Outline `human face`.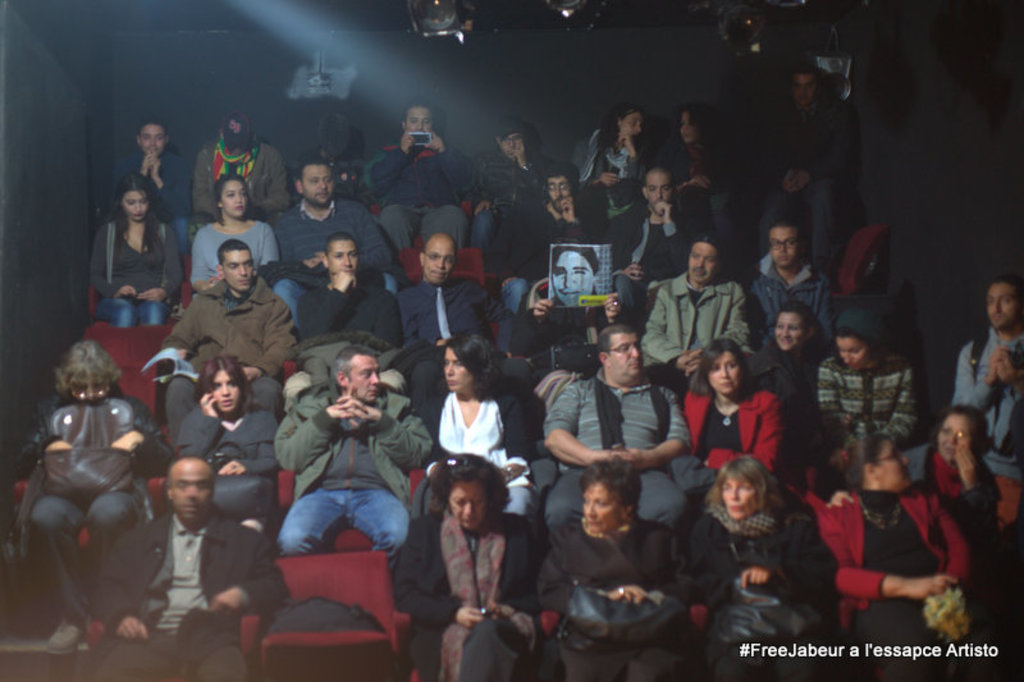
Outline: [left=689, top=241, right=718, bottom=285].
